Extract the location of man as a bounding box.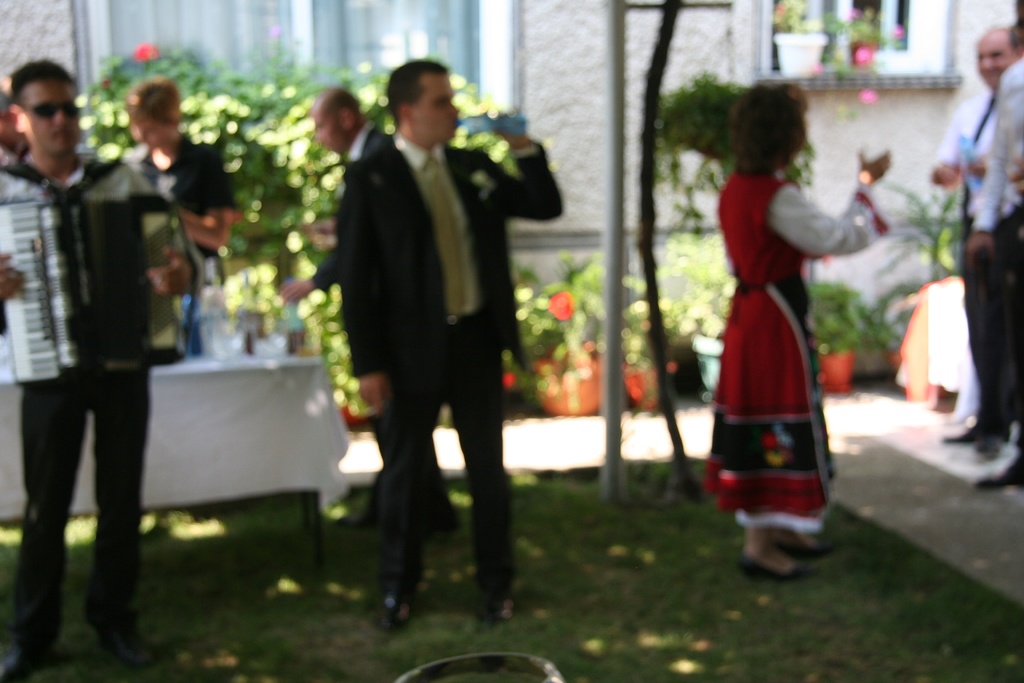
BBox(929, 24, 1023, 501).
